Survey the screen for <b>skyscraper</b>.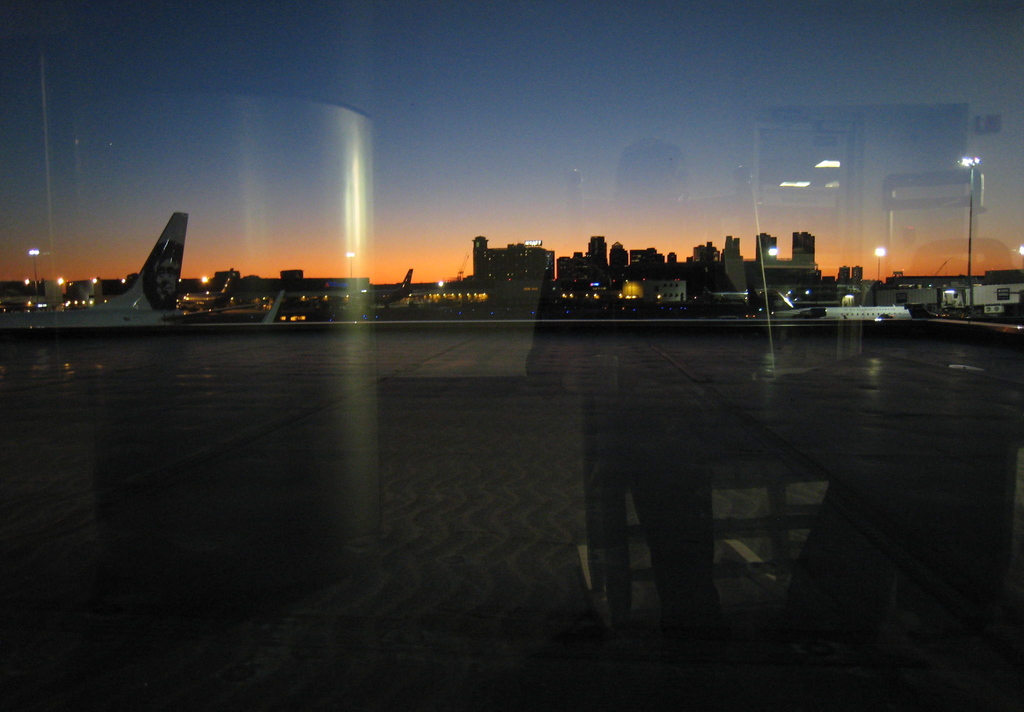
Survey found: (755,234,783,300).
